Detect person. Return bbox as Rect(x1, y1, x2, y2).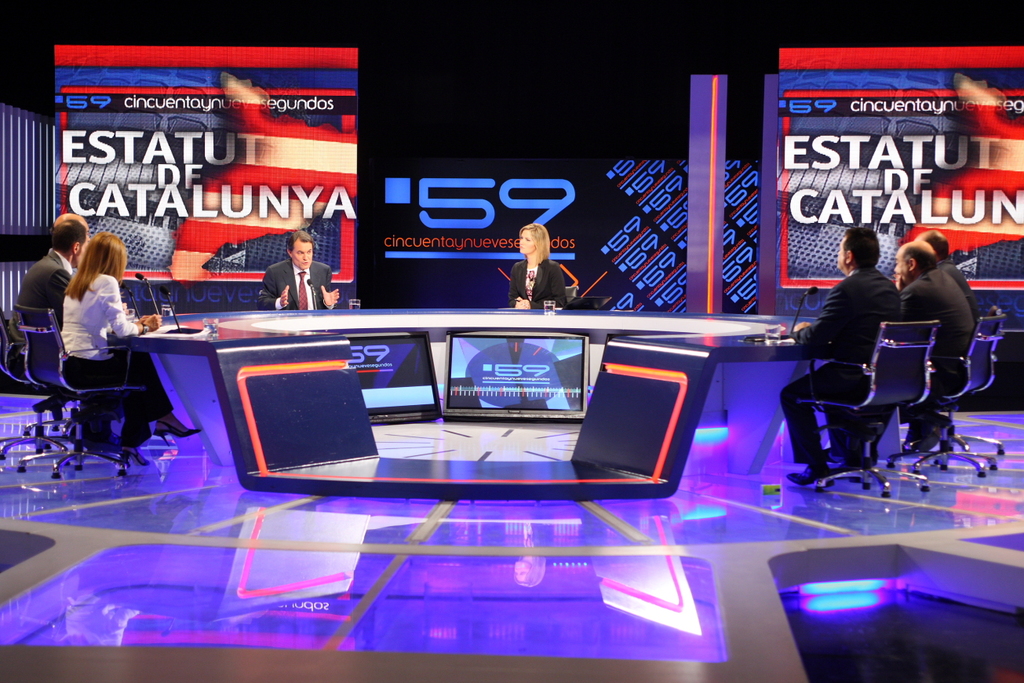
Rect(911, 227, 982, 451).
